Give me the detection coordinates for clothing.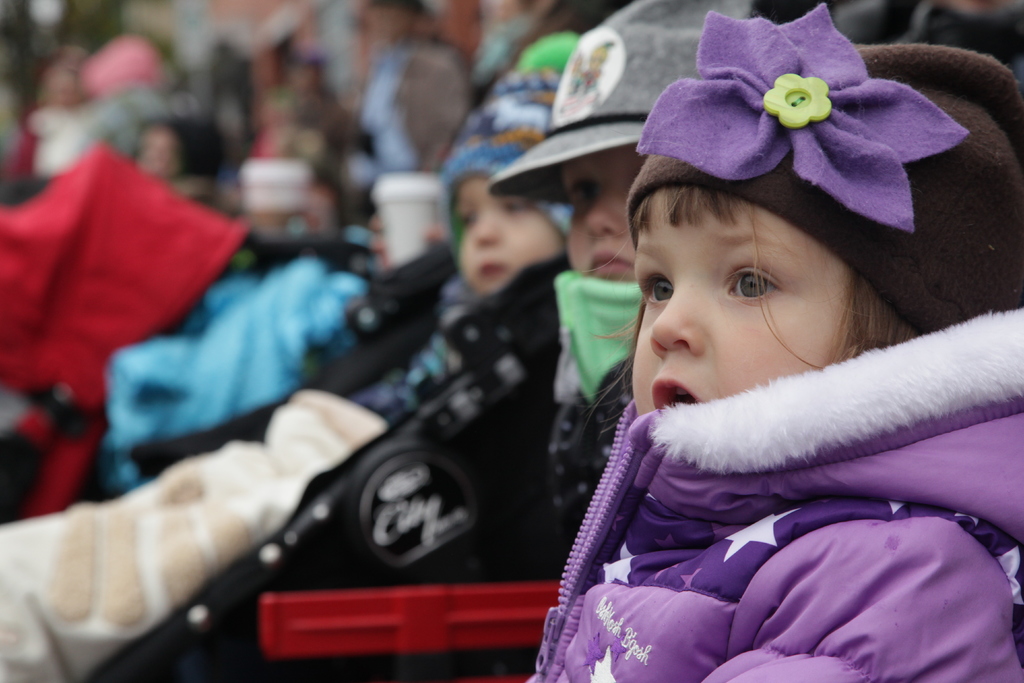
bbox(497, 284, 646, 570).
